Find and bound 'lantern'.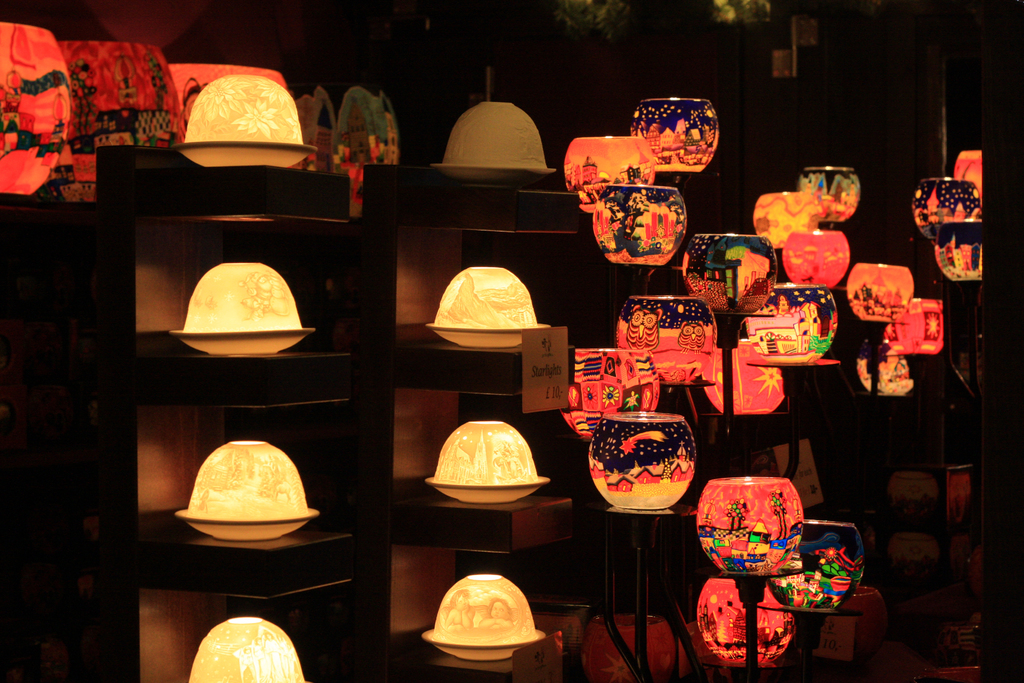
Bound: region(169, 263, 315, 358).
